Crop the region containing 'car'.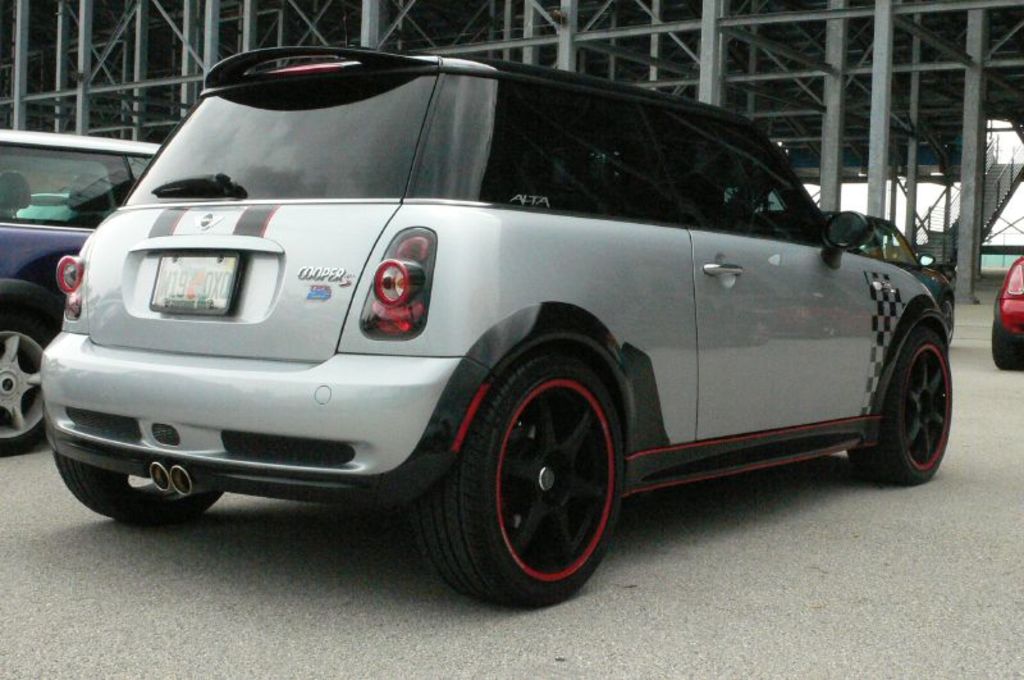
Crop region: (0, 125, 159, 453).
